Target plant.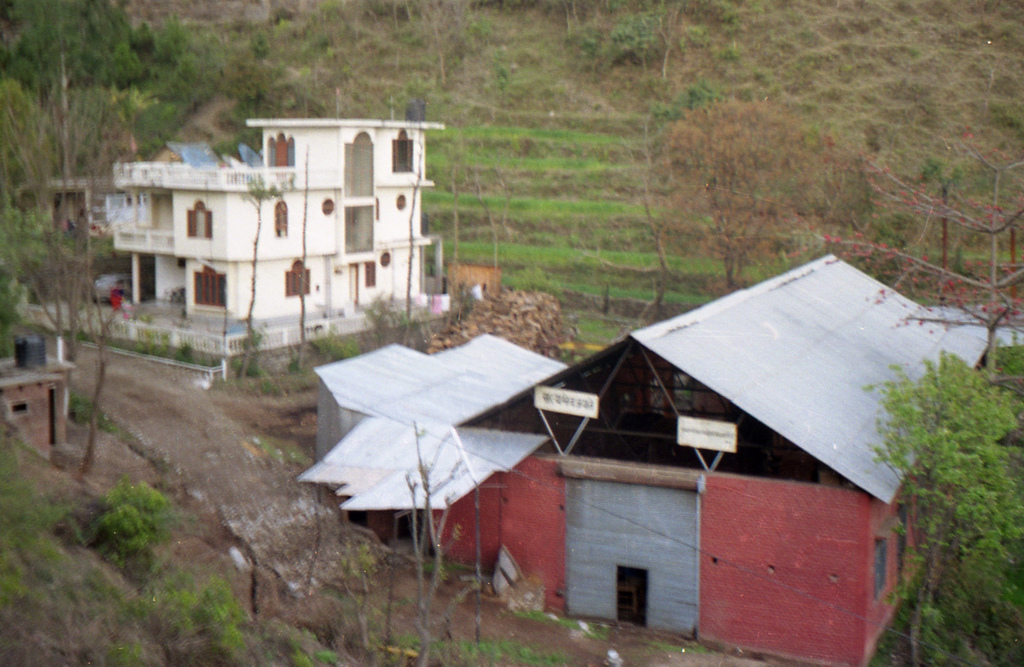
Target region: [left=230, top=323, right=268, bottom=380].
